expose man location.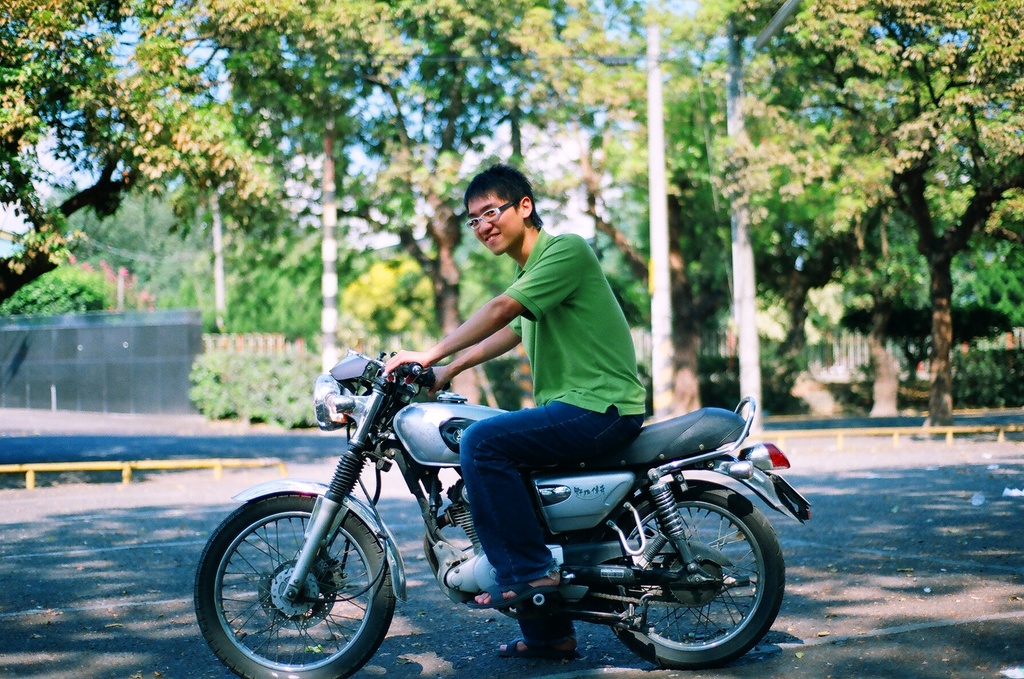
Exposed at BBox(383, 165, 650, 612).
